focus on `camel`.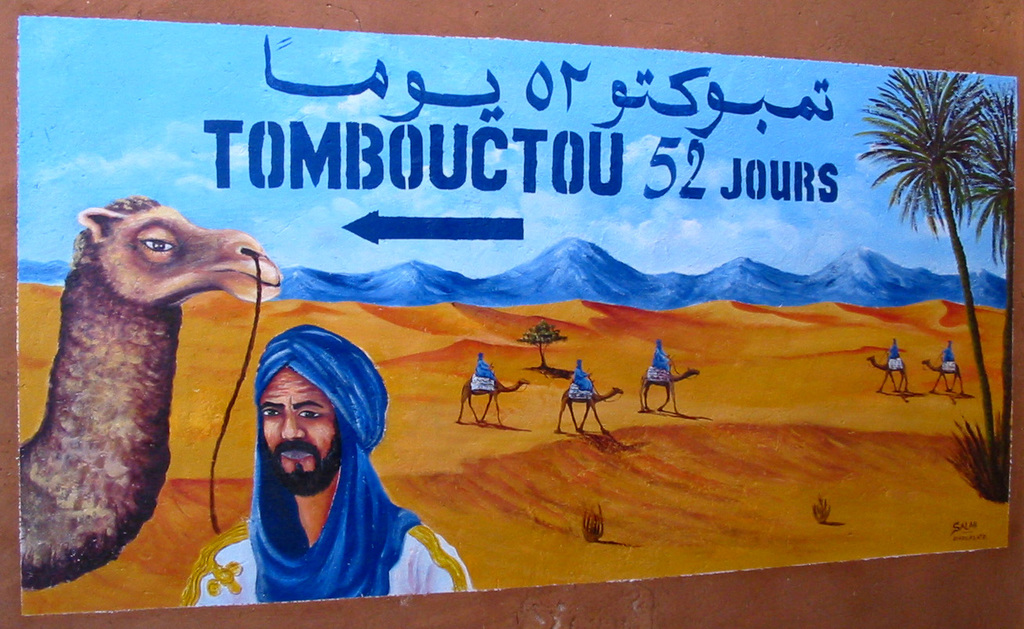
Focused at pyautogui.locateOnScreen(16, 192, 279, 589).
